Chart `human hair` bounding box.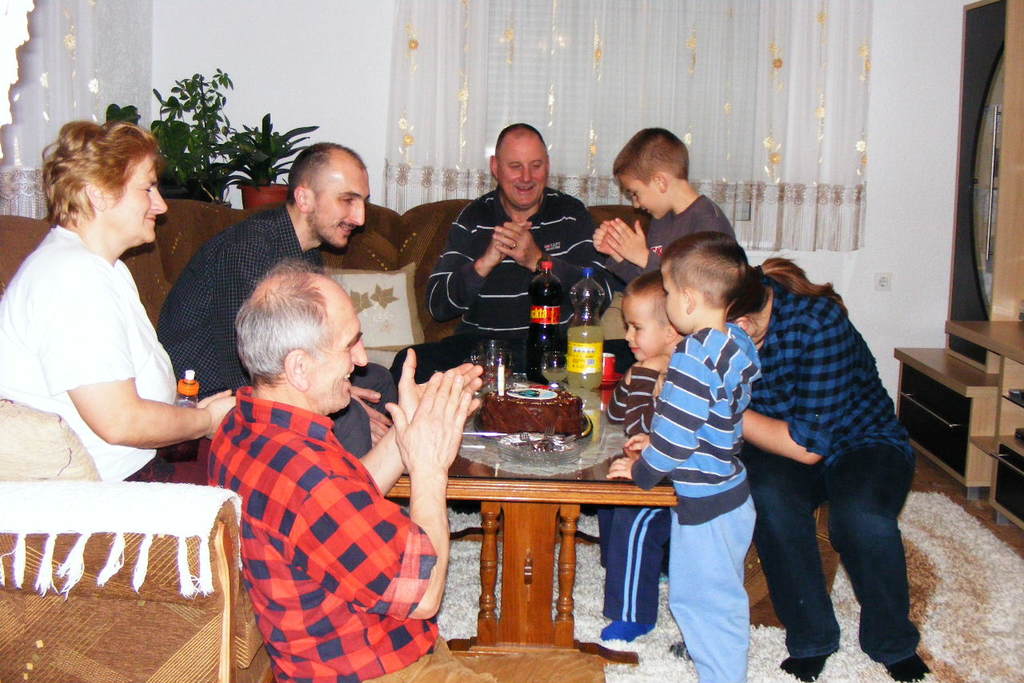
Charted: BBox(40, 119, 162, 226).
